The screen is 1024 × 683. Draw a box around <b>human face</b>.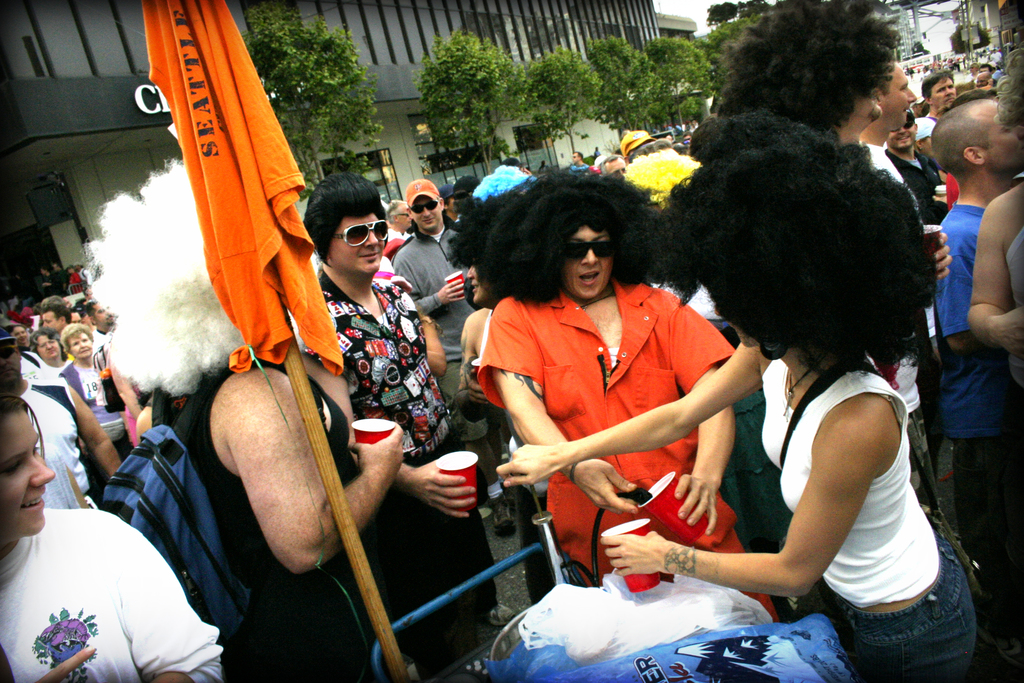
<bbox>94, 304, 111, 327</bbox>.
